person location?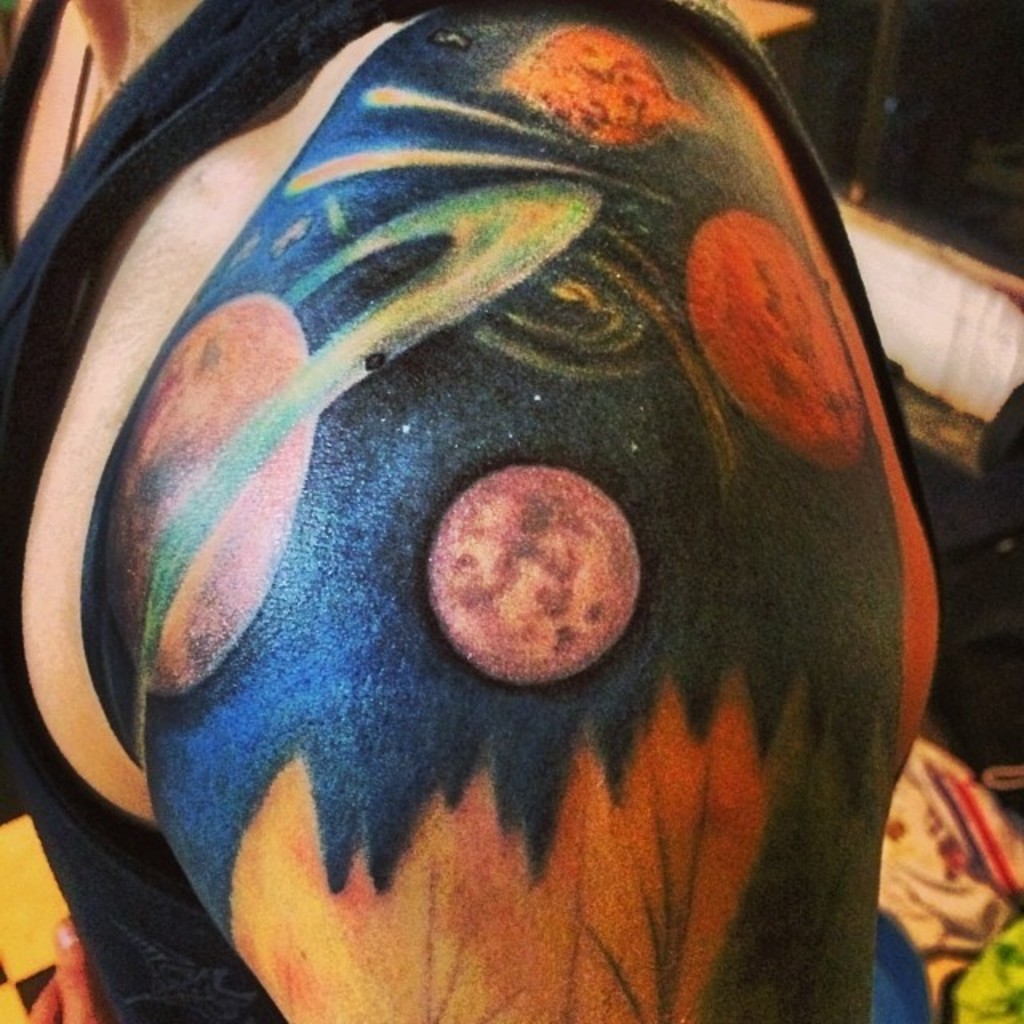
box=[0, 0, 946, 1022]
